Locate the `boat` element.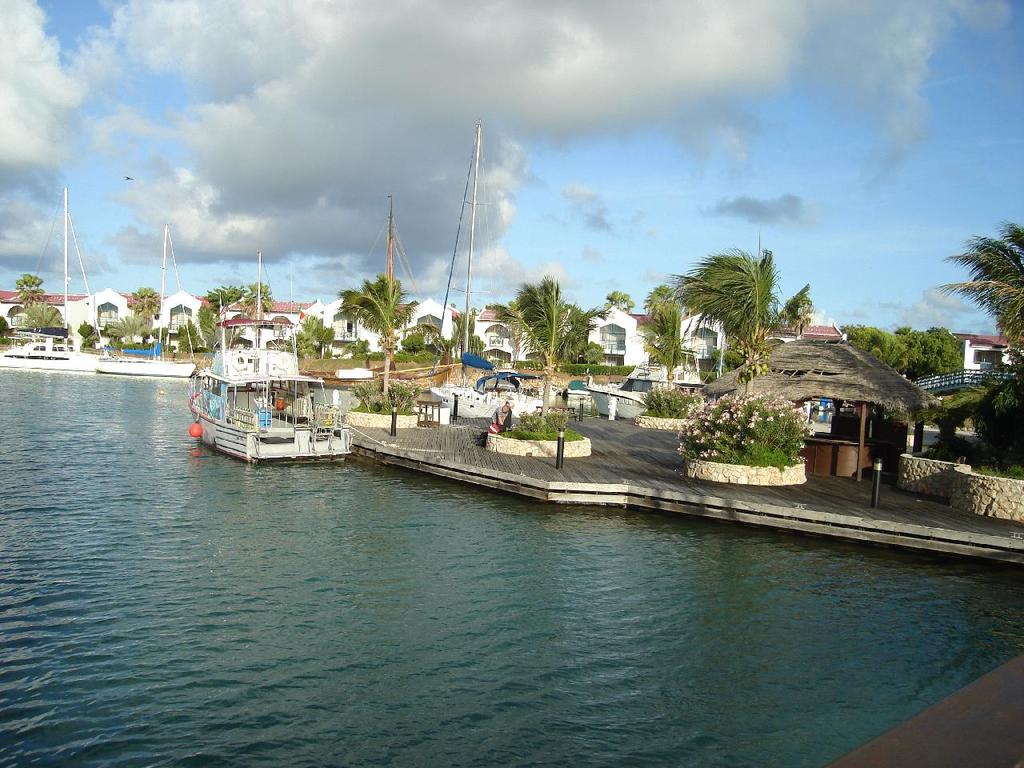
Element bbox: <box>294,193,465,397</box>.
